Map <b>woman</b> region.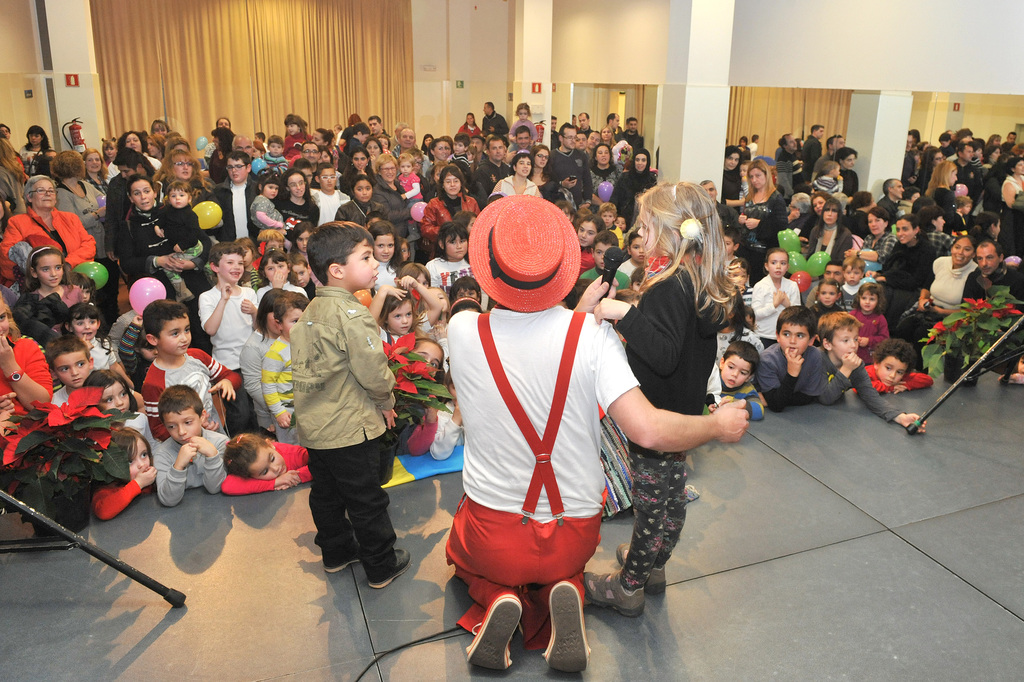
Mapped to locate(437, 135, 454, 159).
